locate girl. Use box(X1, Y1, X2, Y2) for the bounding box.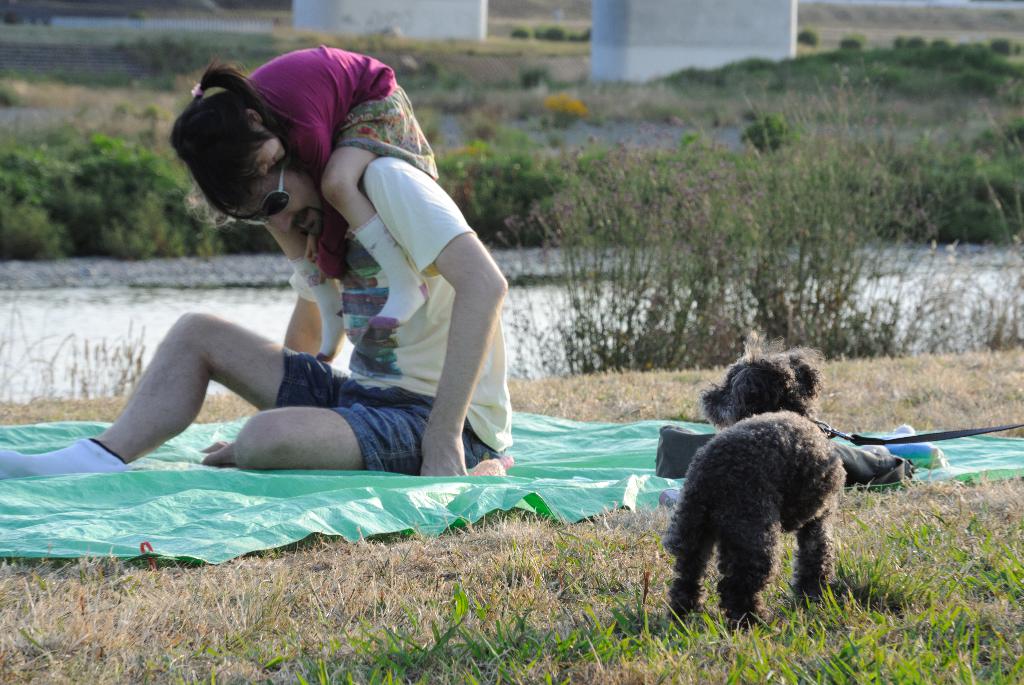
box(164, 42, 440, 362).
